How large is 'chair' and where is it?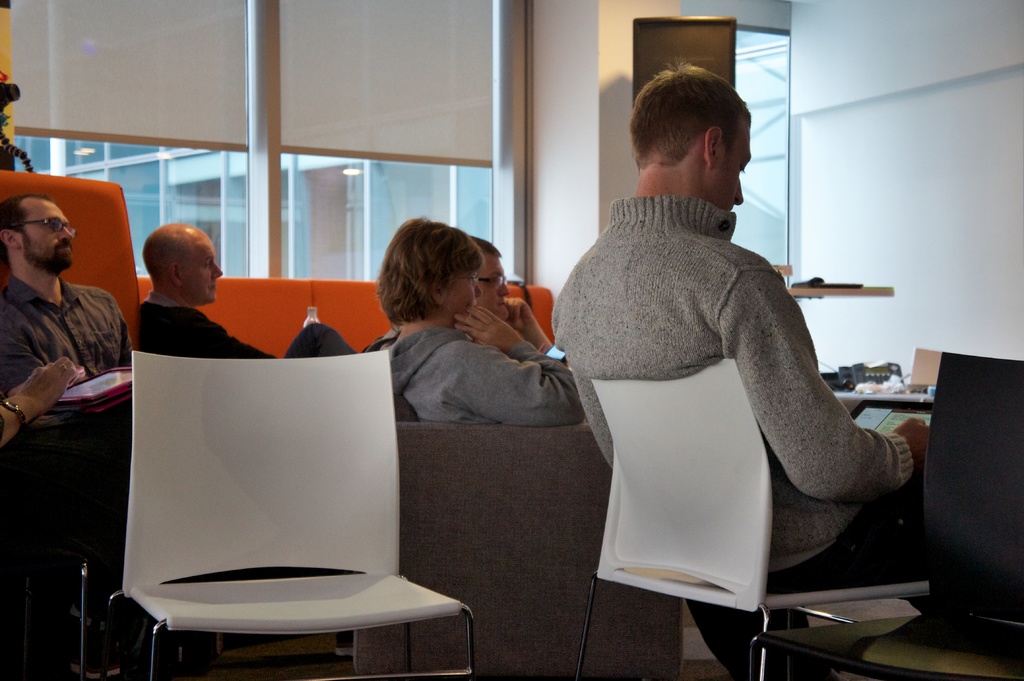
Bounding box: BBox(351, 412, 685, 680).
